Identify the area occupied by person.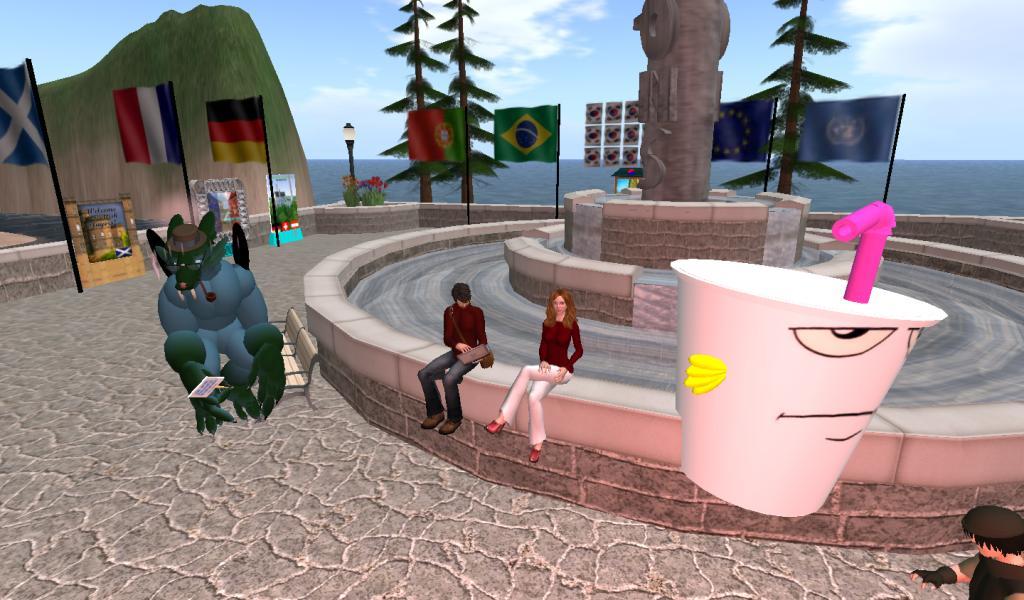
Area: (left=476, top=284, right=583, bottom=466).
